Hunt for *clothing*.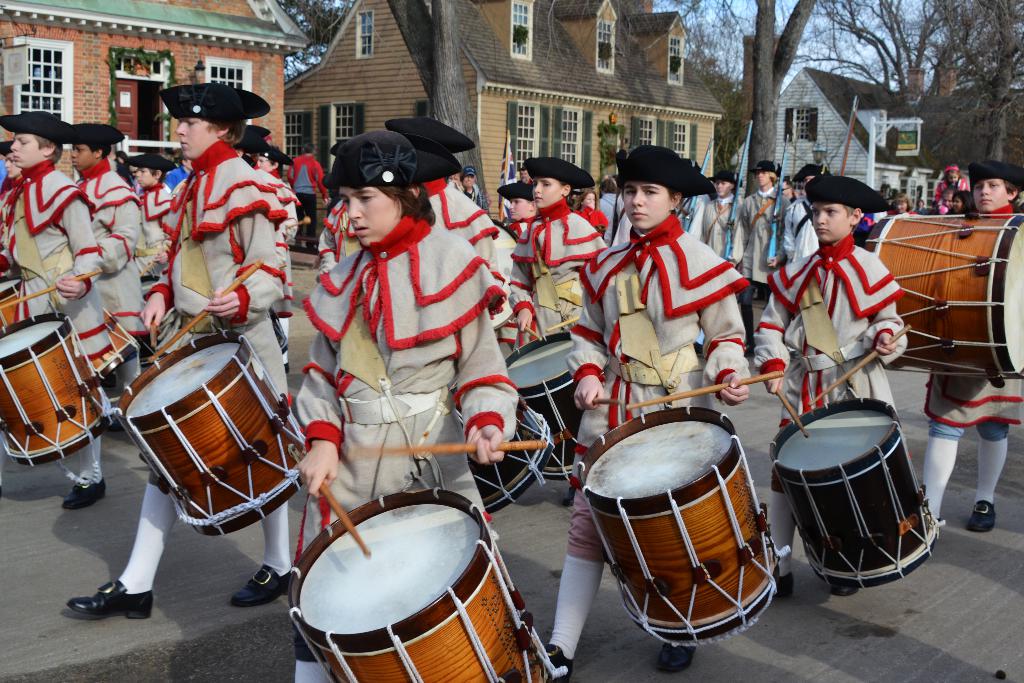
Hunted down at BBox(2, 175, 16, 206).
